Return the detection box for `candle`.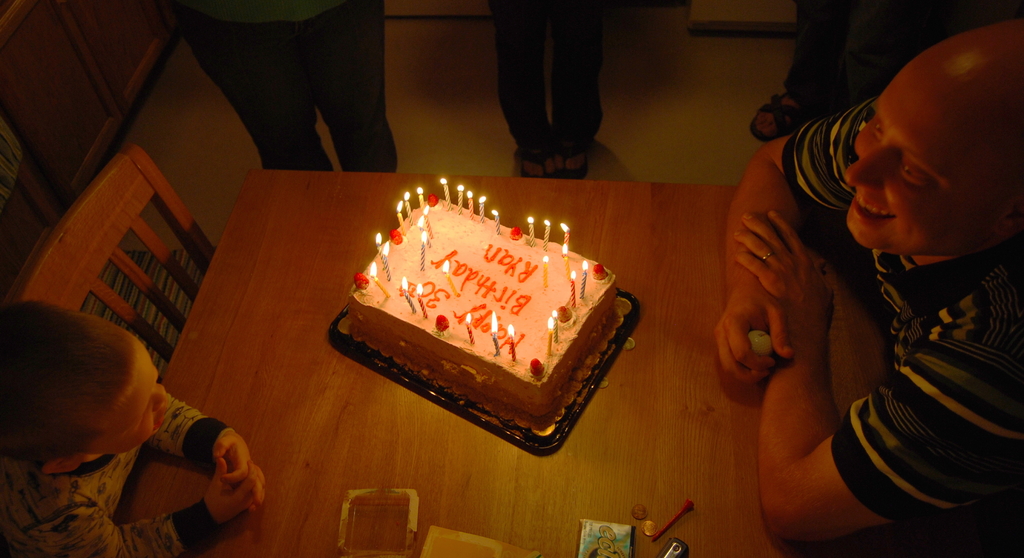
region(540, 220, 550, 250).
